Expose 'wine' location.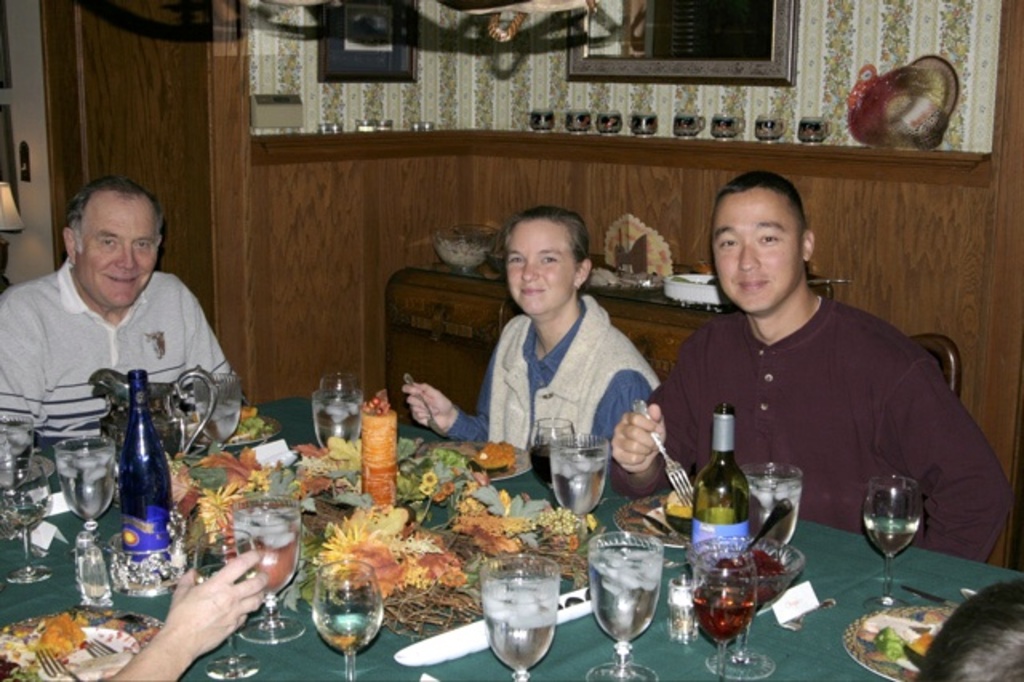
Exposed at 534 445 562 496.
